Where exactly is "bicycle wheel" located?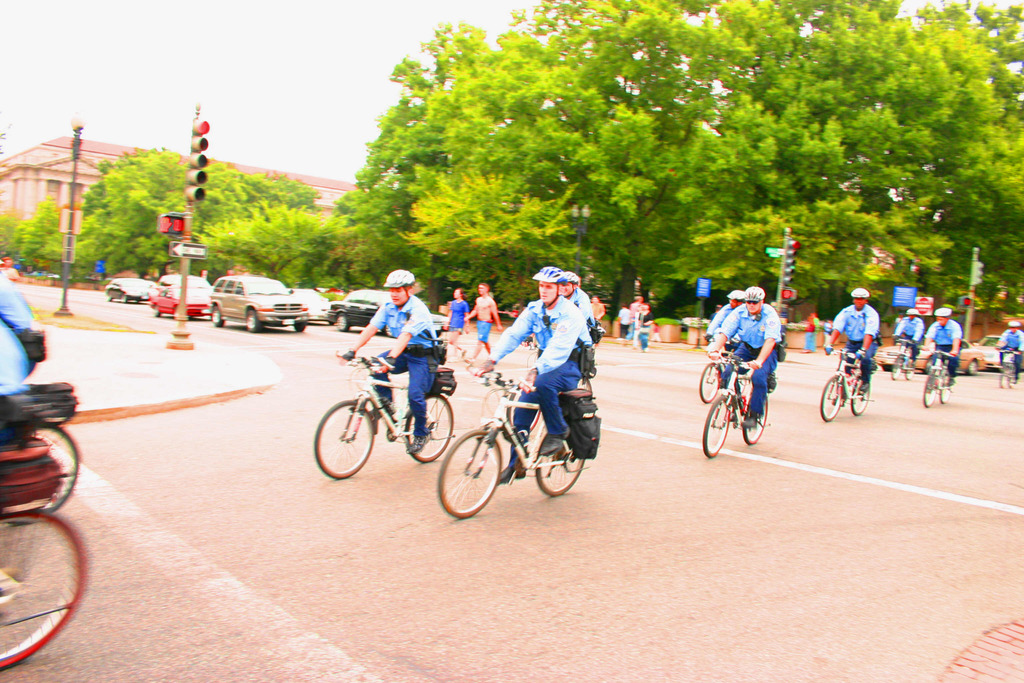
Its bounding box is box=[938, 378, 950, 403].
